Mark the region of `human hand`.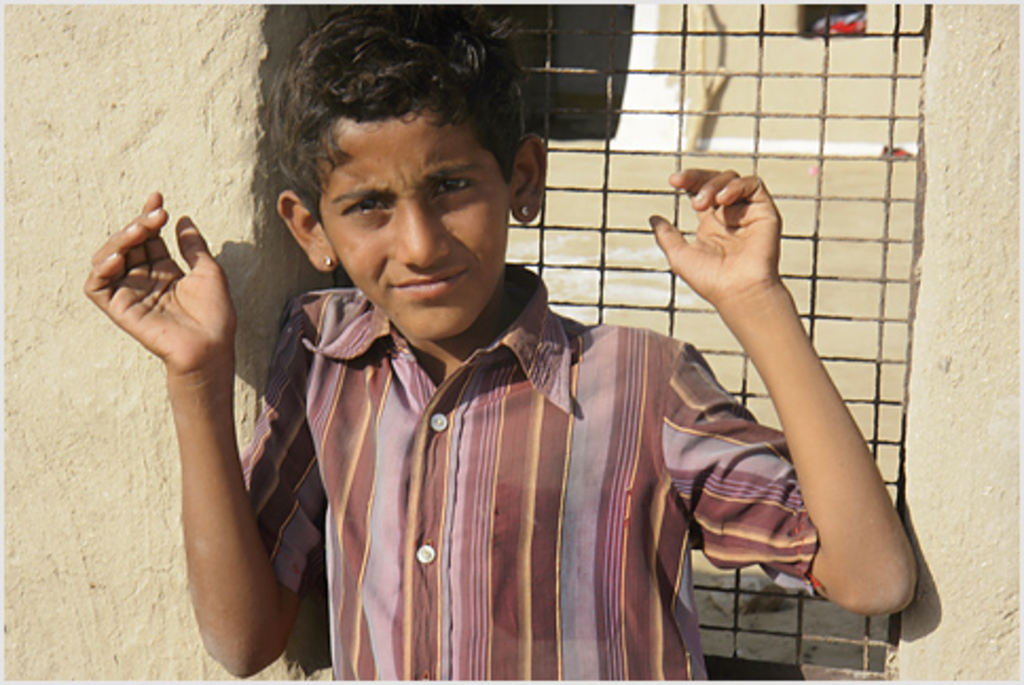
Region: rect(80, 182, 235, 395).
